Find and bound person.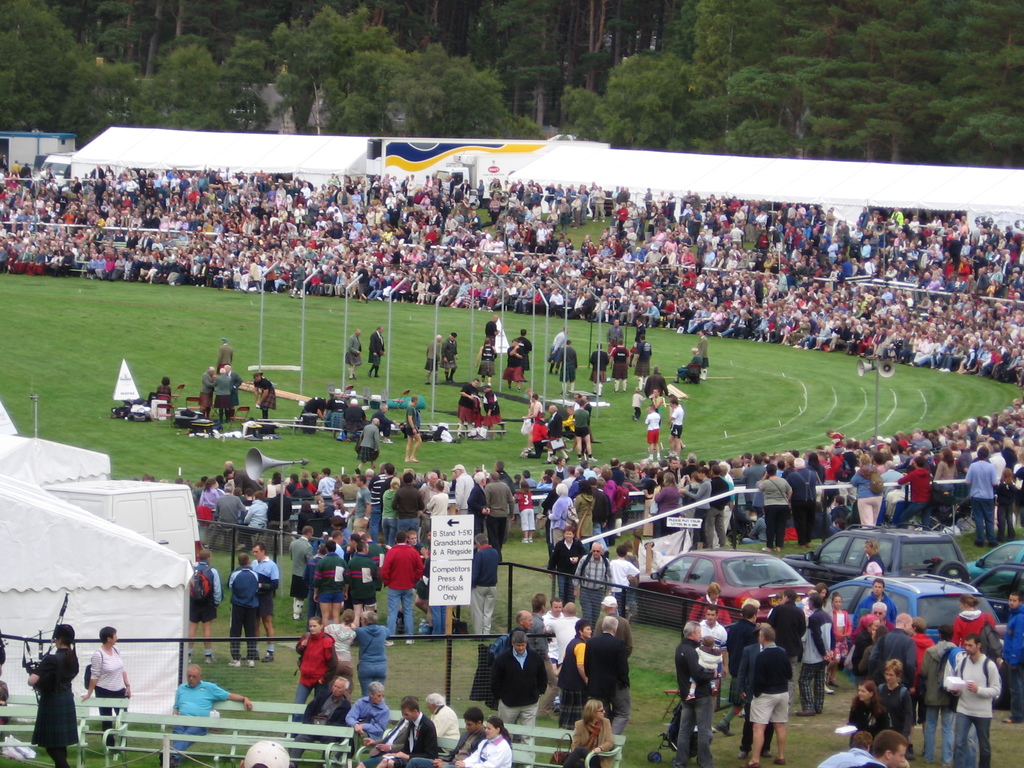
Bound: x1=506, y1=605, x2=541, y2=652.
